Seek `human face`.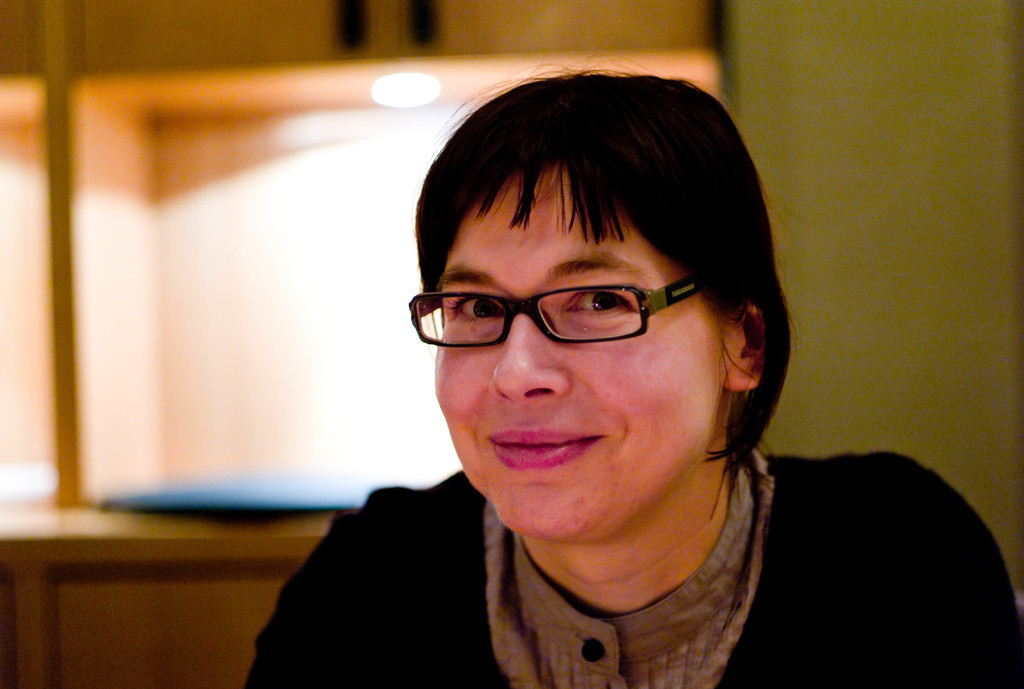
x1=433, y1=162, x2=726, y2=546.
